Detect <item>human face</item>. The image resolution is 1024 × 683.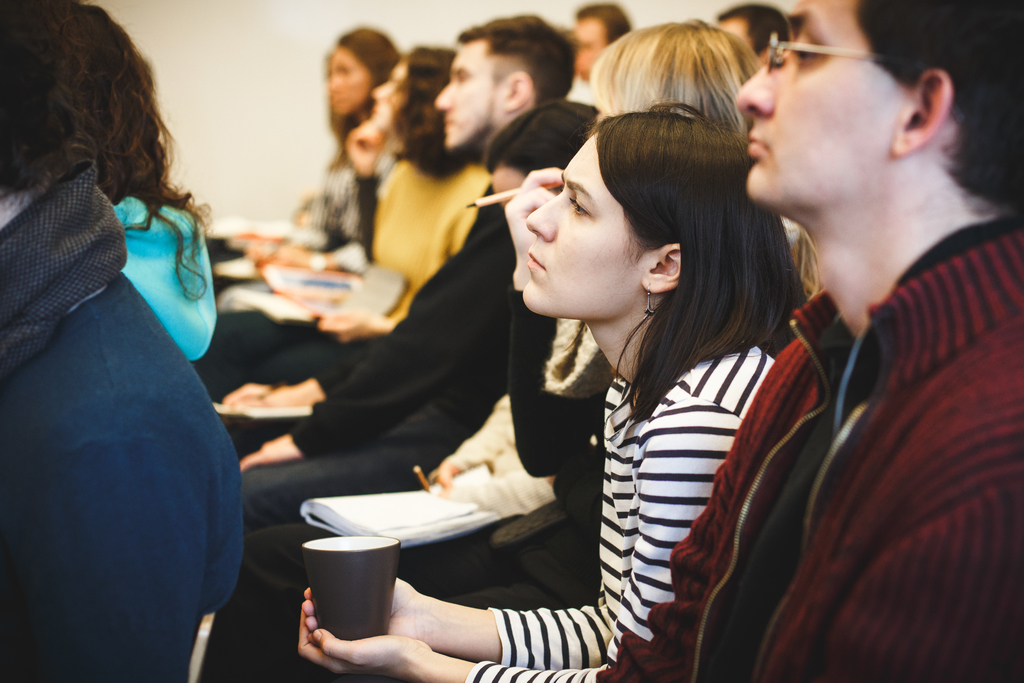
524/131/646/309.
